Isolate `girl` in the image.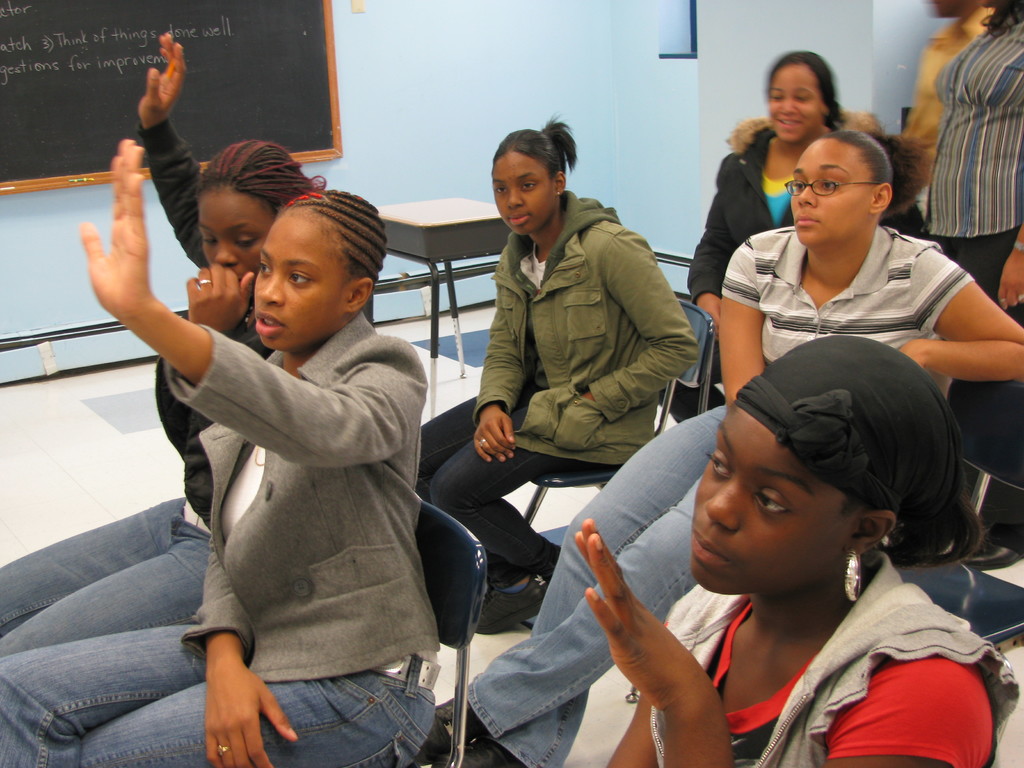
Isolated region: {"x1": 444, "y1": 129, "x2": 1023, "y2": 767}.
